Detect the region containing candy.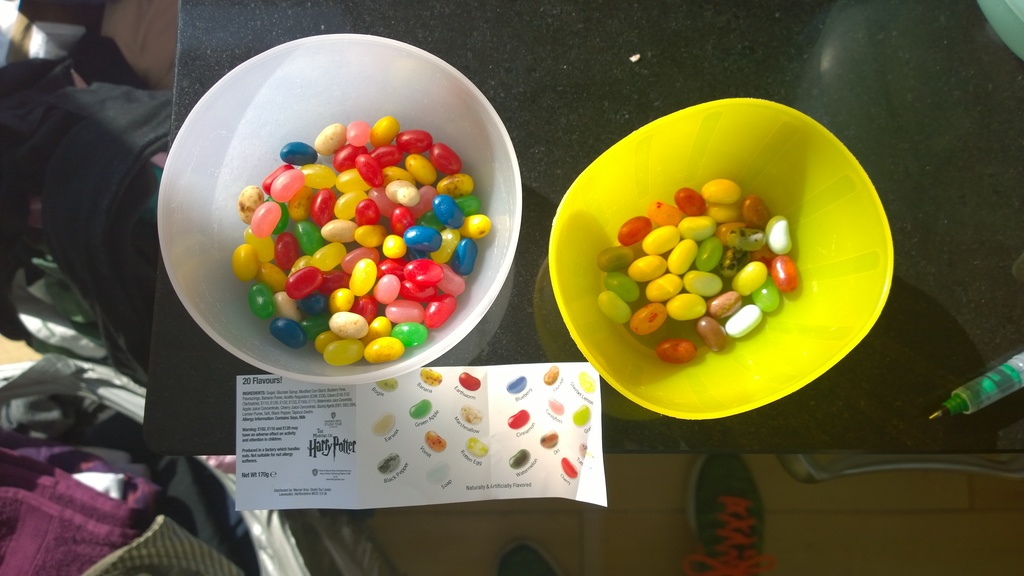
{"left": 507, "top": 374, "right": 531, "bottom": 397}.
